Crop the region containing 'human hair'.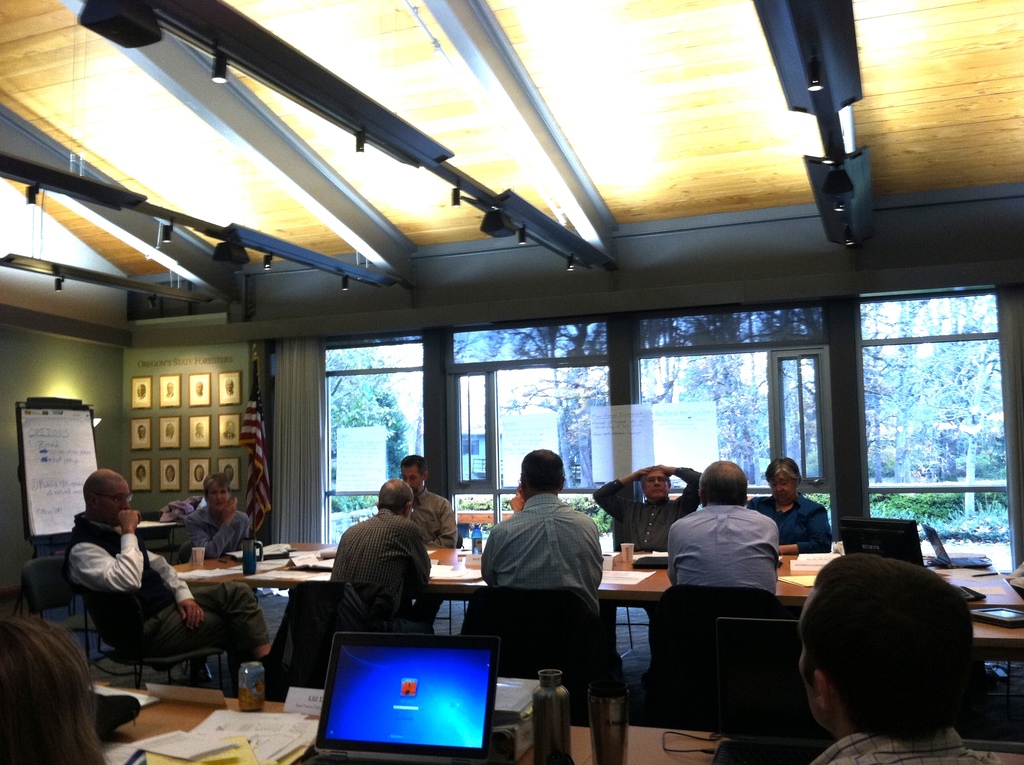
Crop region: bbox=[399, 452, 427, 478].
